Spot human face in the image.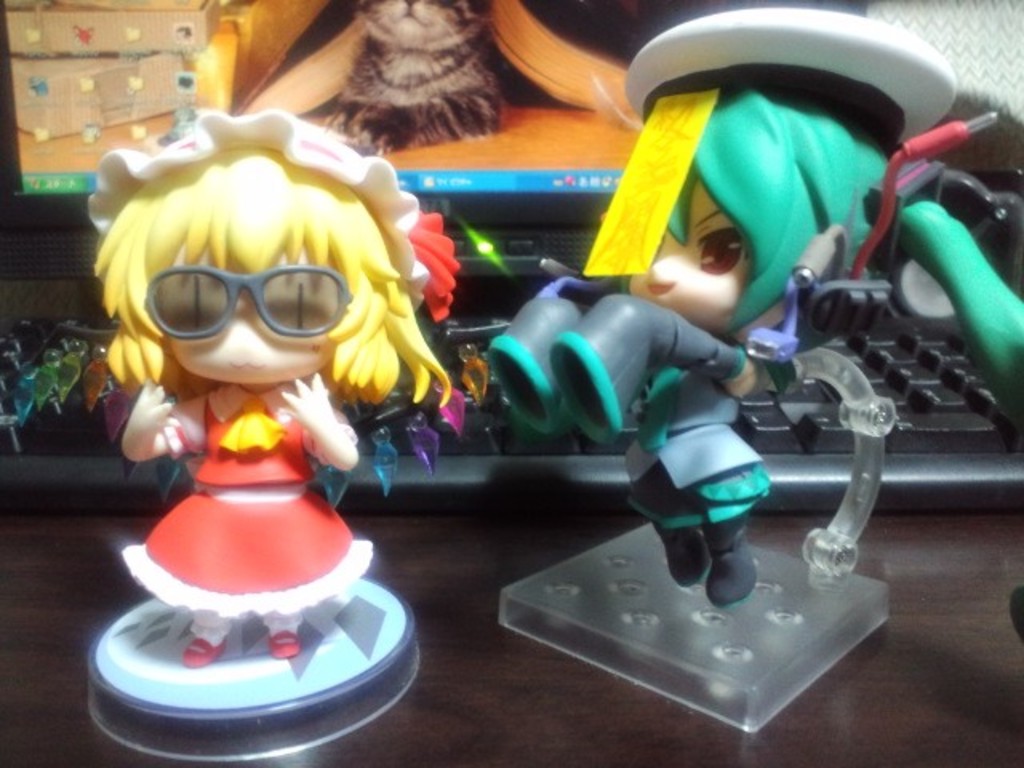
human face found at [627,179,763,342].
